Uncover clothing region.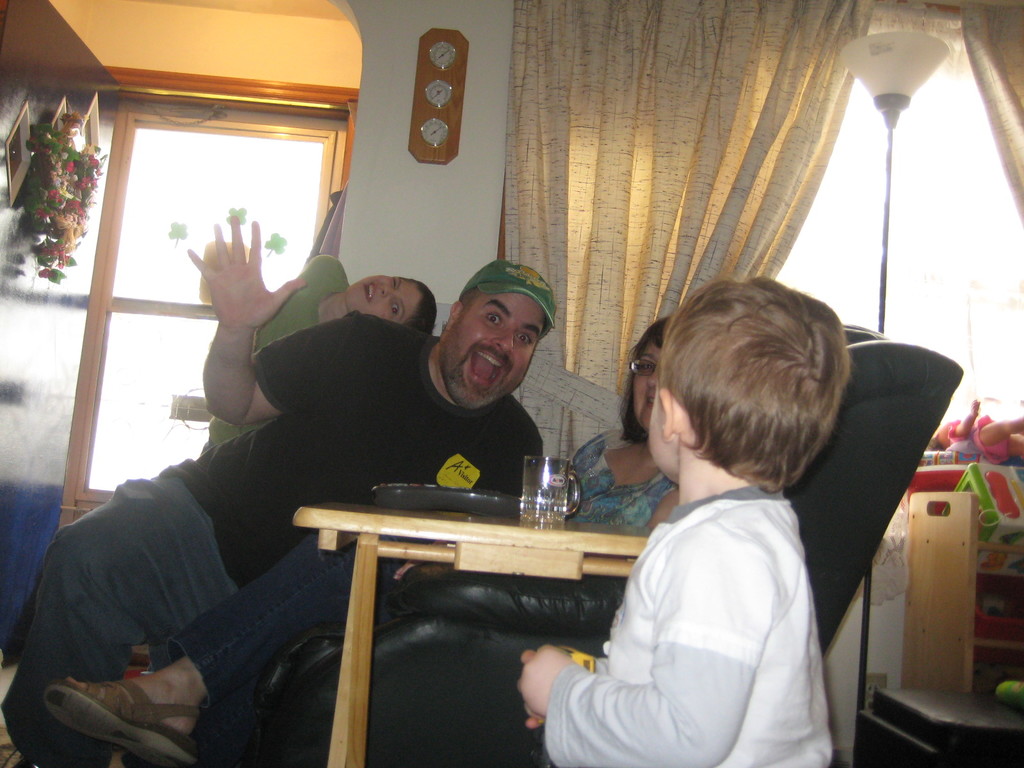
Uncovered: 164, 426, 678, 713.
